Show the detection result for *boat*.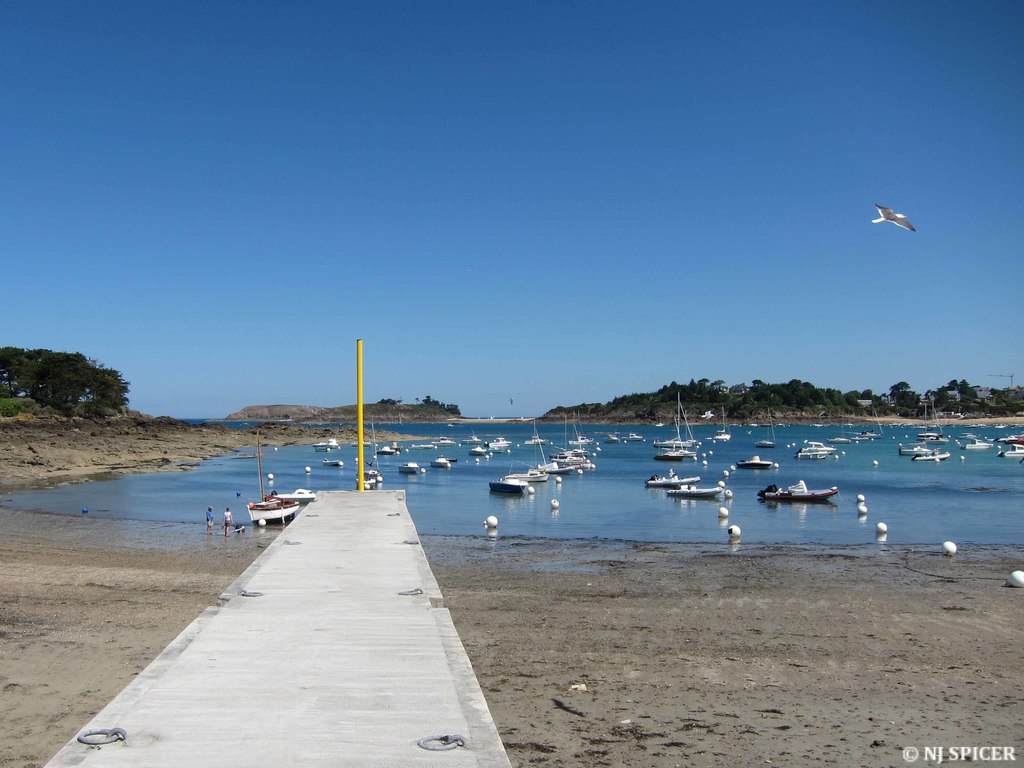
(x1=350, y1=410, x2=382, y2=497).
